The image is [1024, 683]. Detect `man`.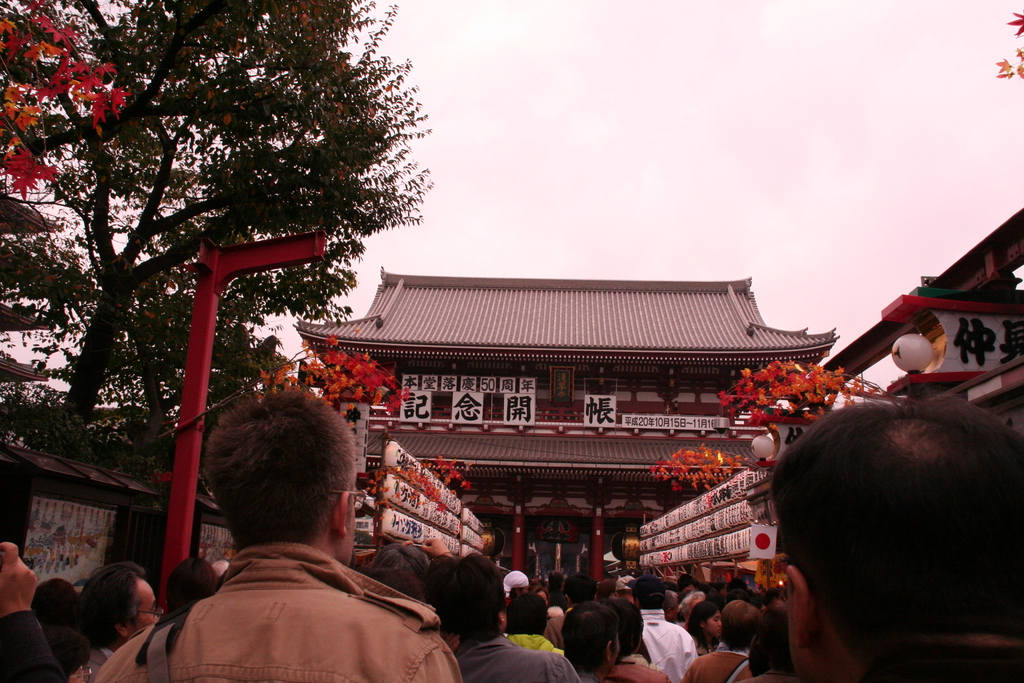
Detection: select_region(124, 404, 448, 677).
